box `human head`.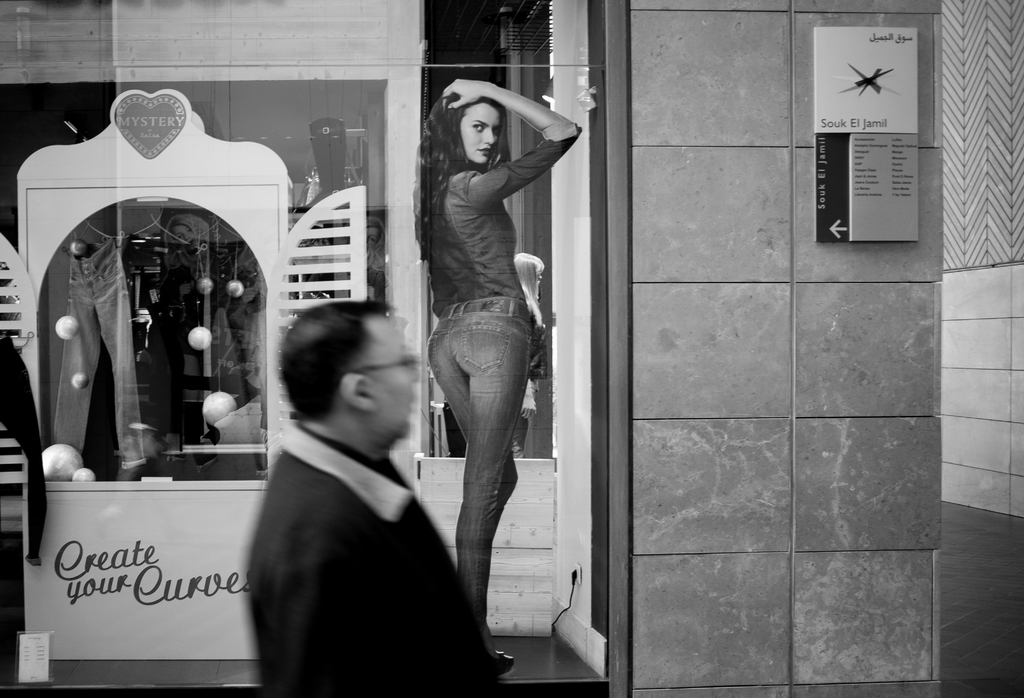
265:307:414:461.
